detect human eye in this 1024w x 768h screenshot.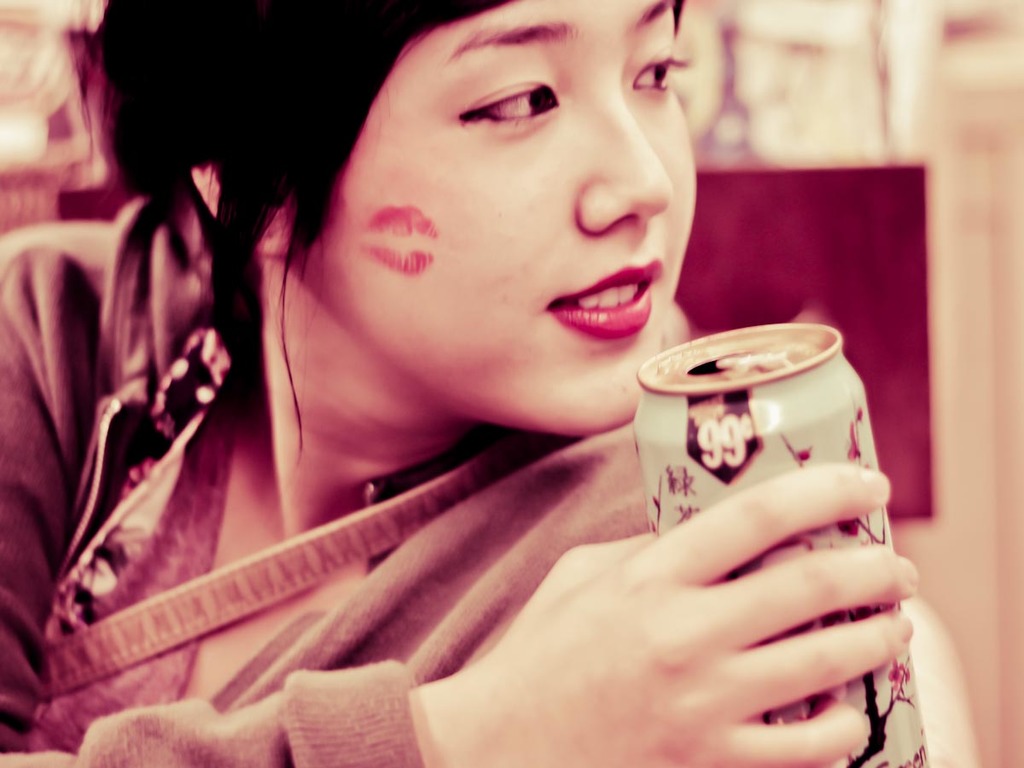
Detection: 463 58 570 133.
